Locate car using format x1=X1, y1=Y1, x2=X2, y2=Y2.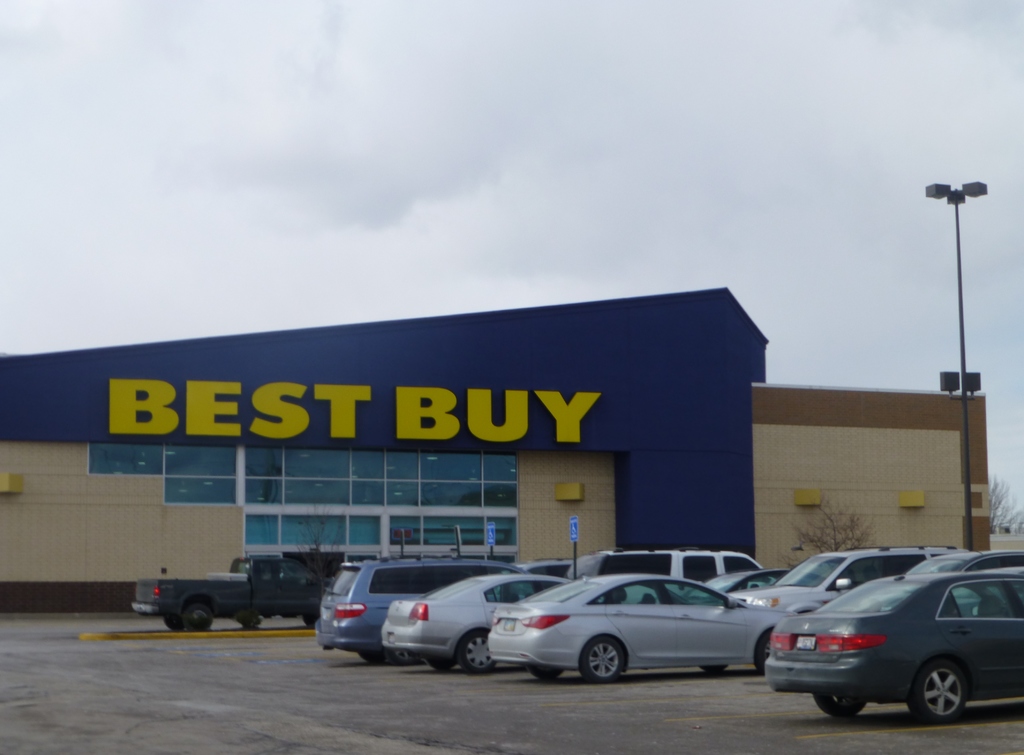
x1=731, y1=543, x2=936, y2=621.
